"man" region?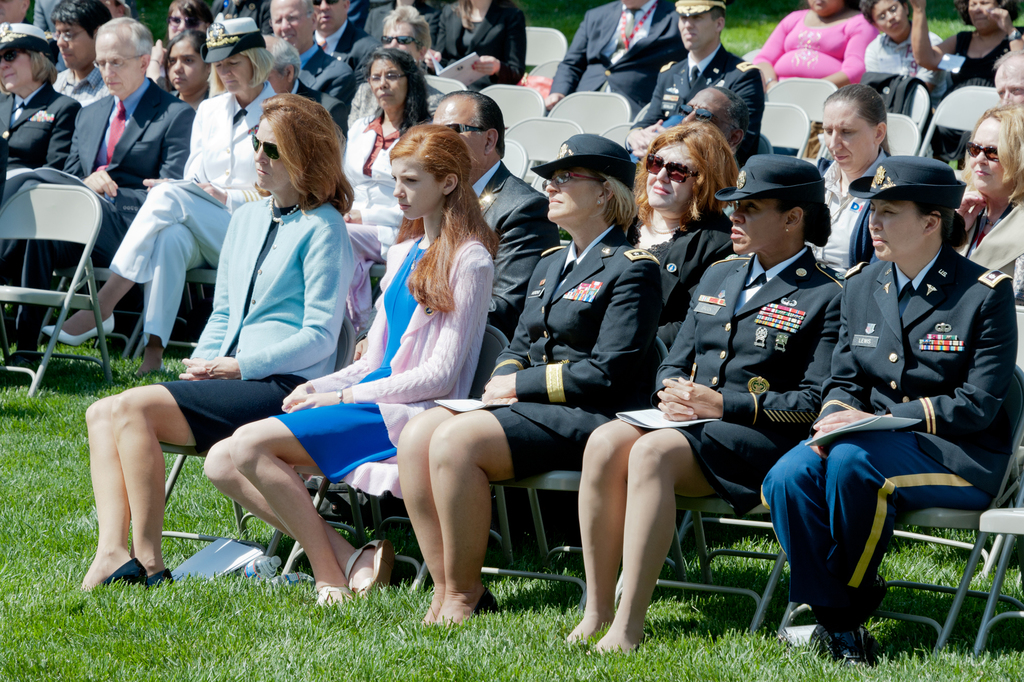
pyautogui.locateOnScreen(0, 16, 200, 362)
